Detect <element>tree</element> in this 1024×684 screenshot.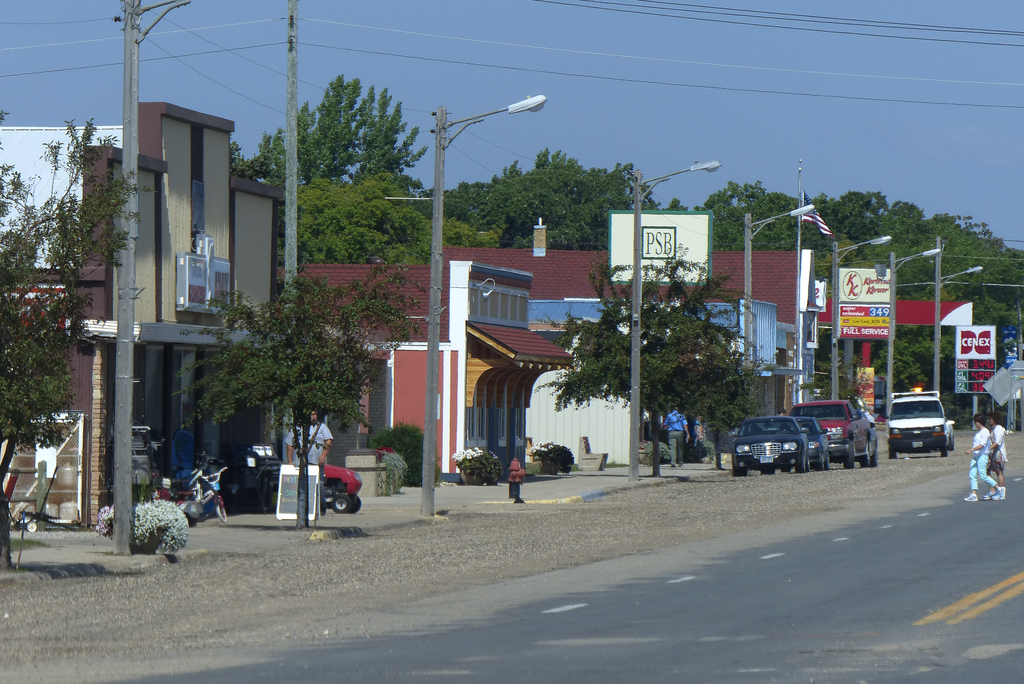
Detection: pyautogui.locateOnScreen(0, 116, 155, 569).
